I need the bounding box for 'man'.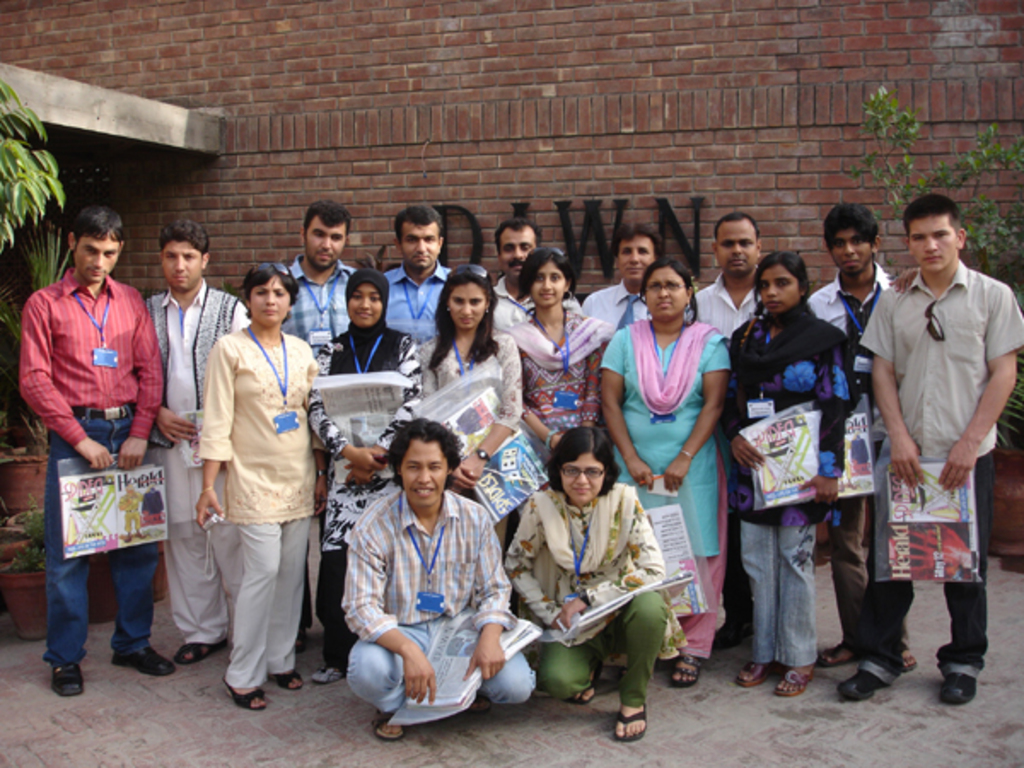
Here it is: <box>384,205,466,346</box>.
